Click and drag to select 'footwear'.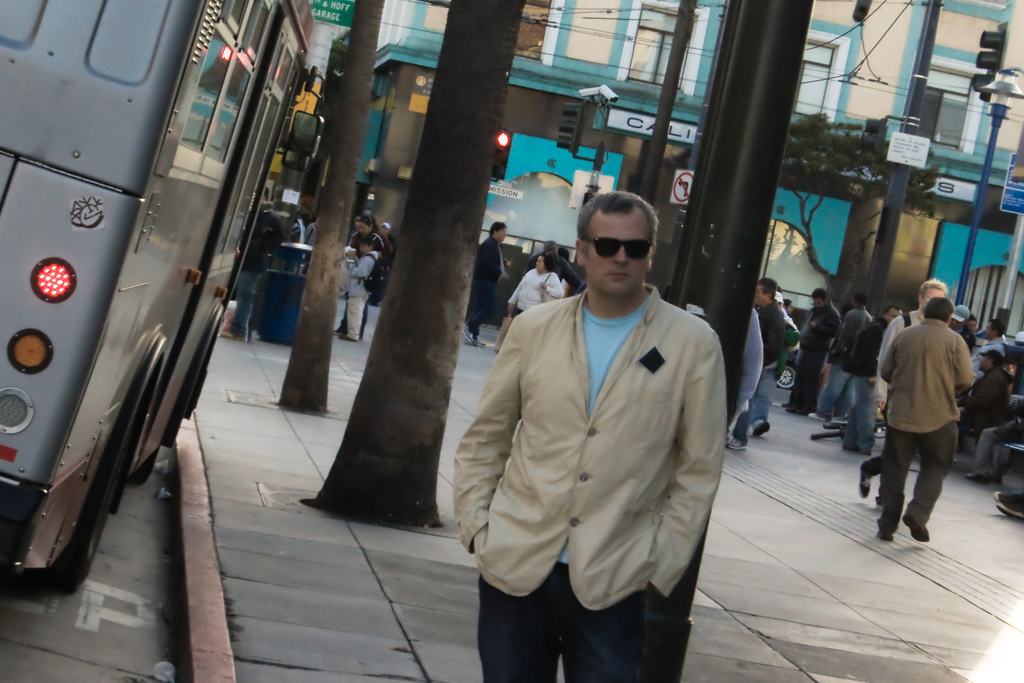
Selection: 964, 470, 993, 482.
